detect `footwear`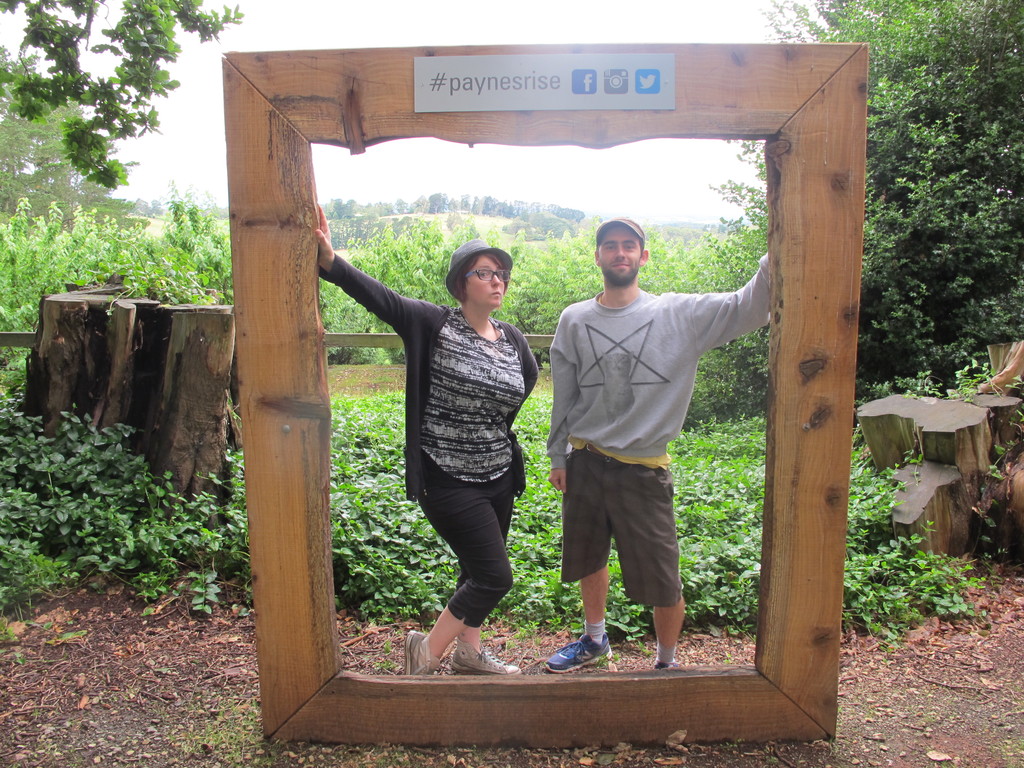
444,643,521,681
